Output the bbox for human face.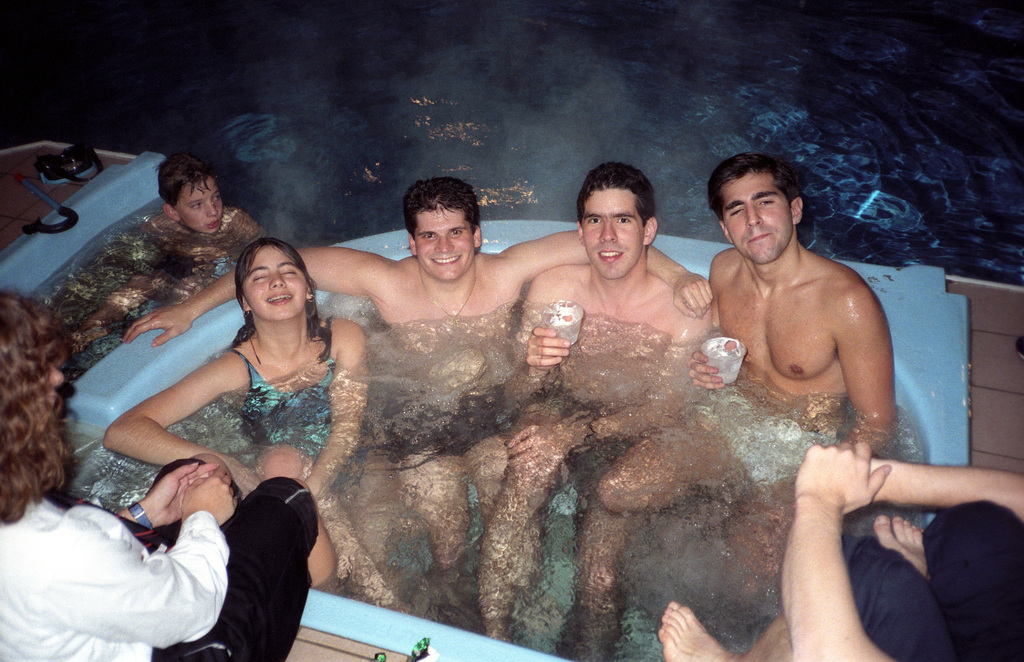
x1=414 y1=207 x2=472 y2=278.
